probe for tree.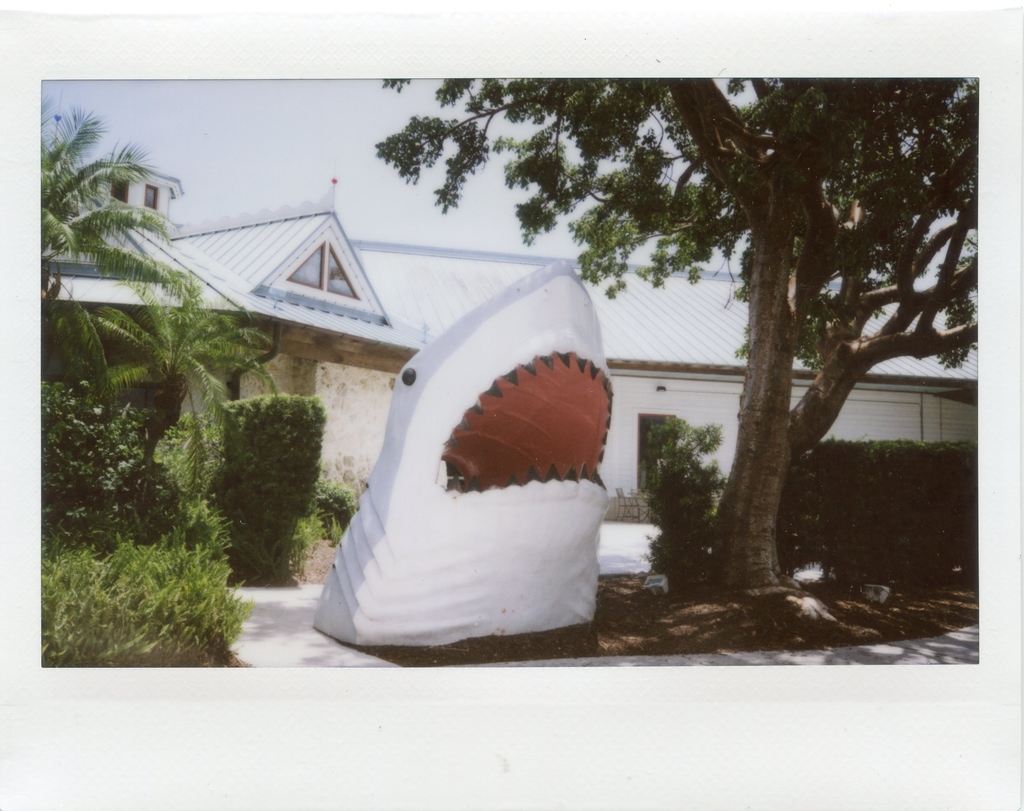
Probe result: (left=40, top=97, right=195, bottom=422).
